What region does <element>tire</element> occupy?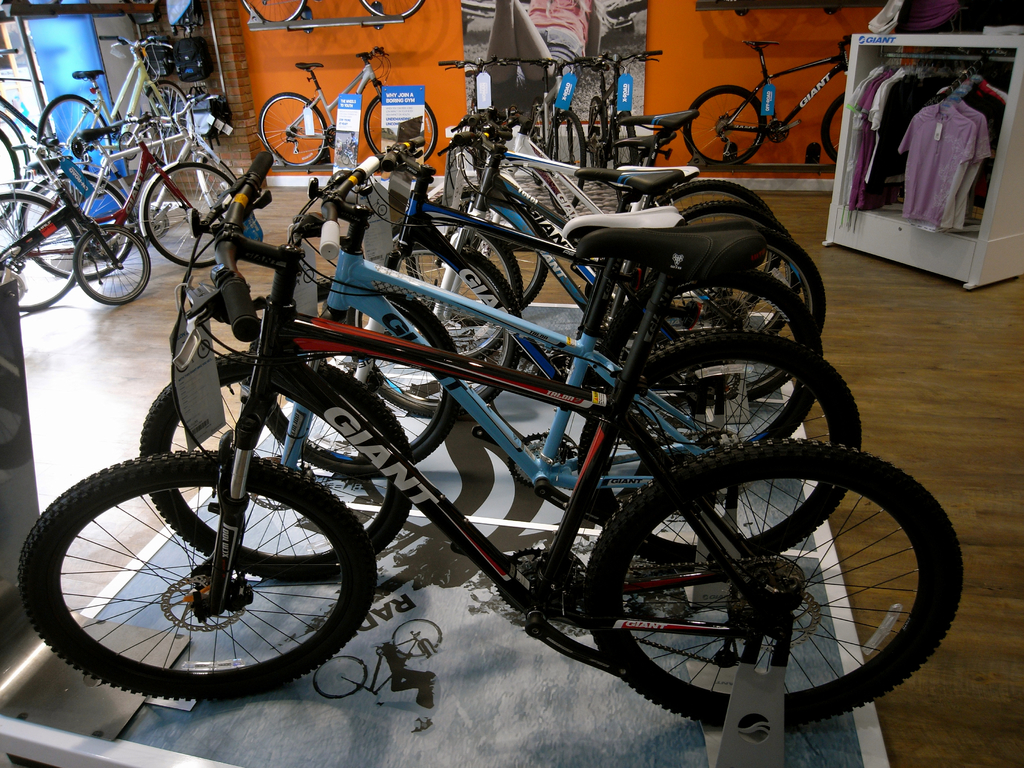
(x1=36, y1=95, x2=112, y2=177).
